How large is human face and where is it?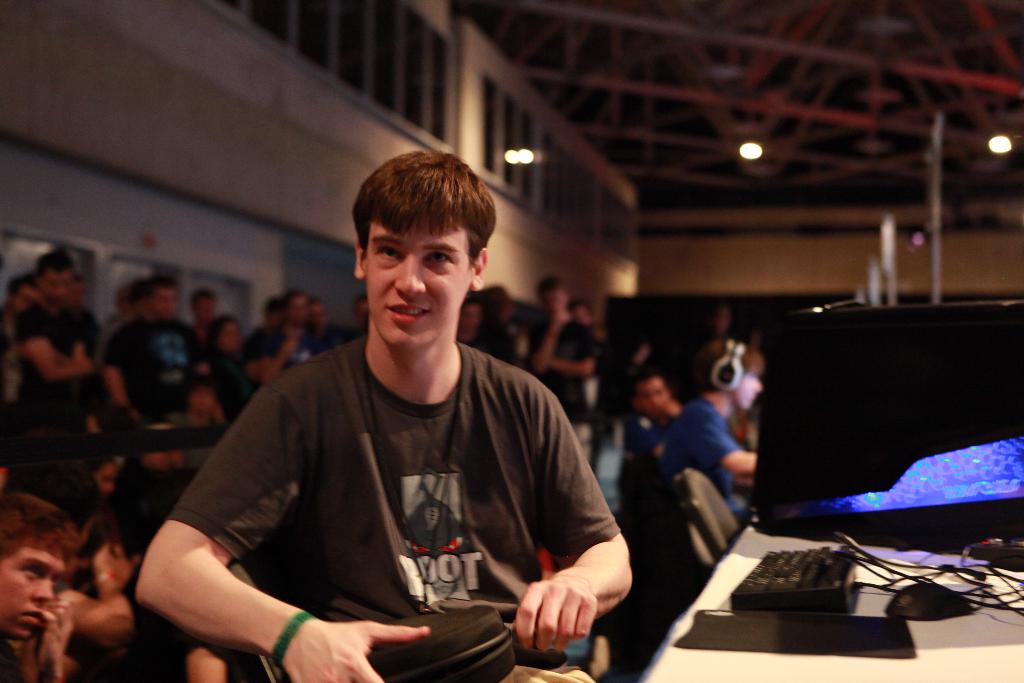
Bounding box: [284, 292, 312, 327].
